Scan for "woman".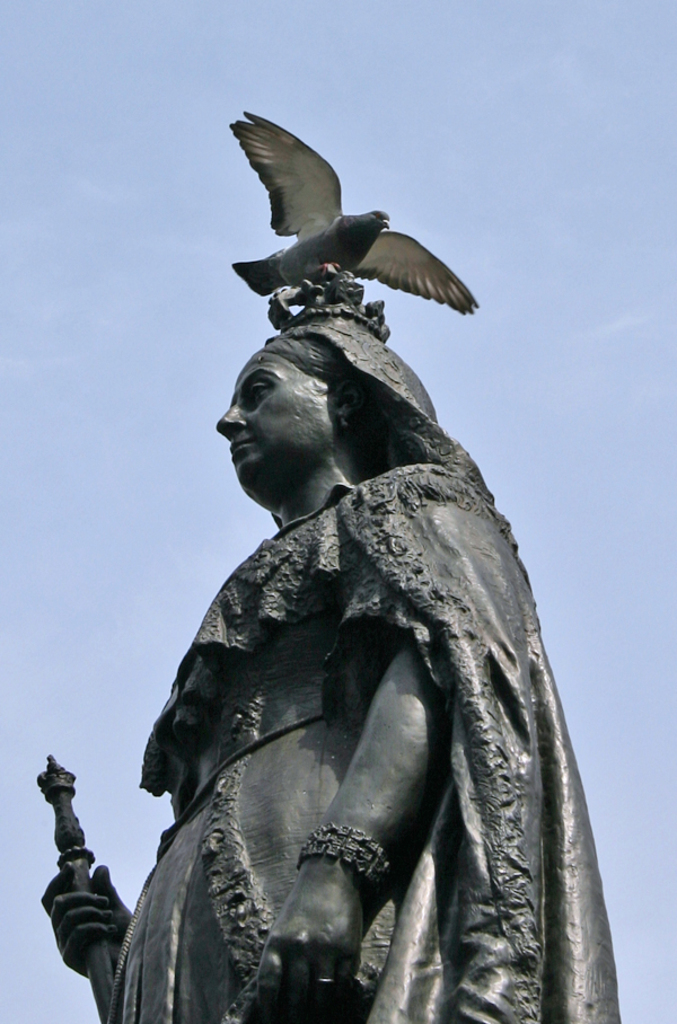
Scan result: left=89, top=210, right=639, bottom=1003.
